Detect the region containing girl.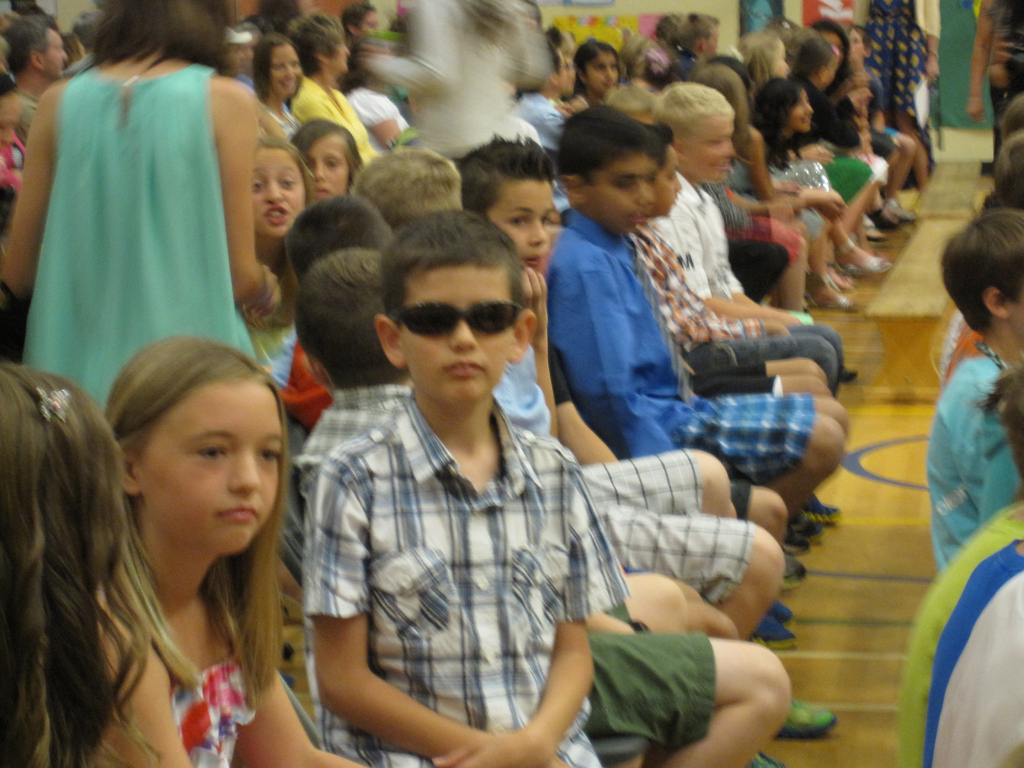
locate(101, 332, 363, 767).
